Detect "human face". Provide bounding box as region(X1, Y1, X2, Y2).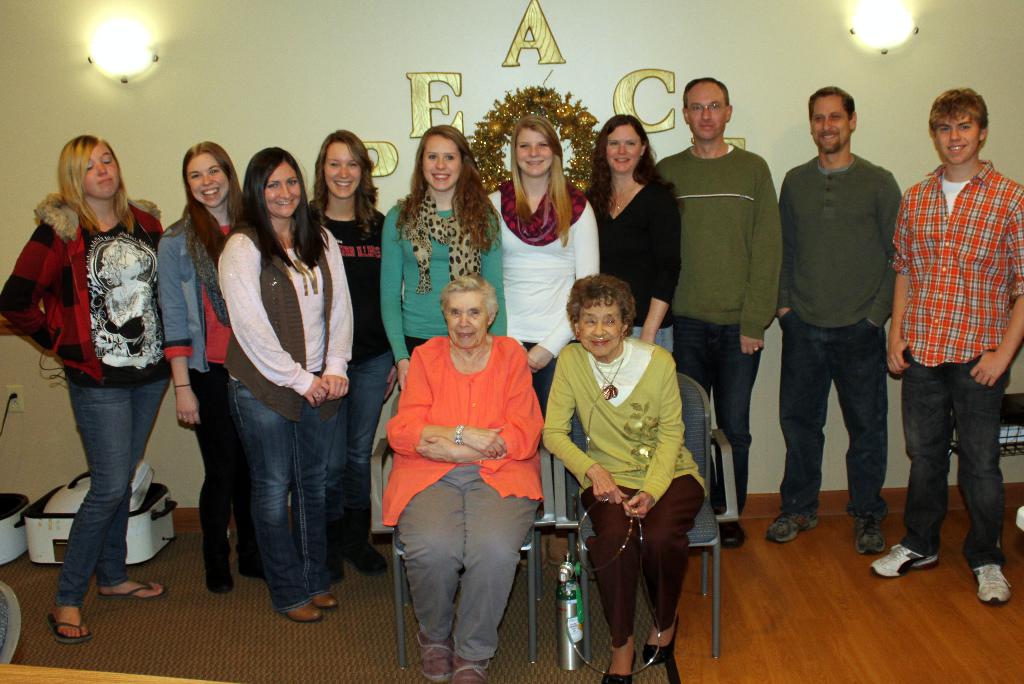
region(266, 163, 297, 214).
